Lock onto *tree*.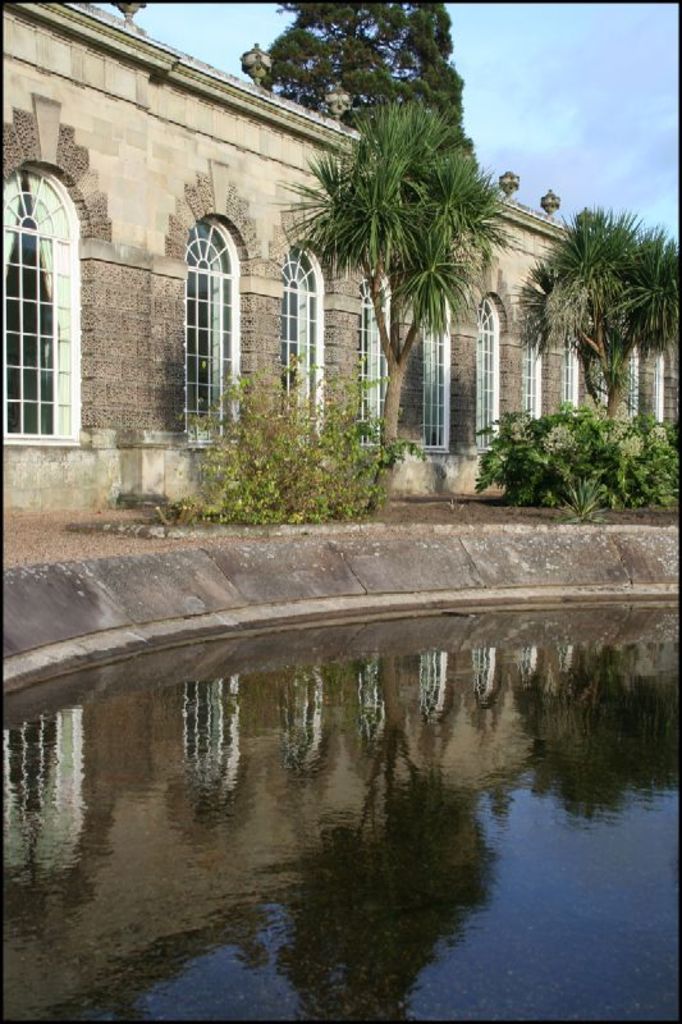
Locked: x1=279, y1=100, x2=536, y2=466.
